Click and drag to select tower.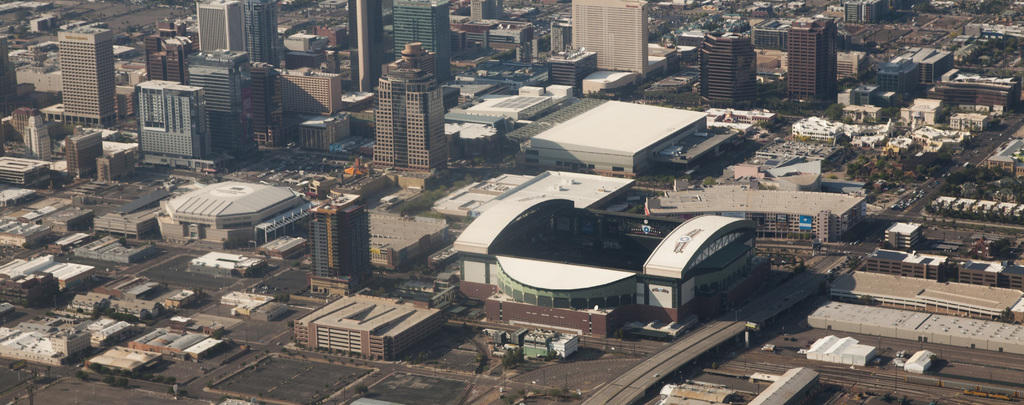
Selection: bbox=(130, 82, 213, 173).
